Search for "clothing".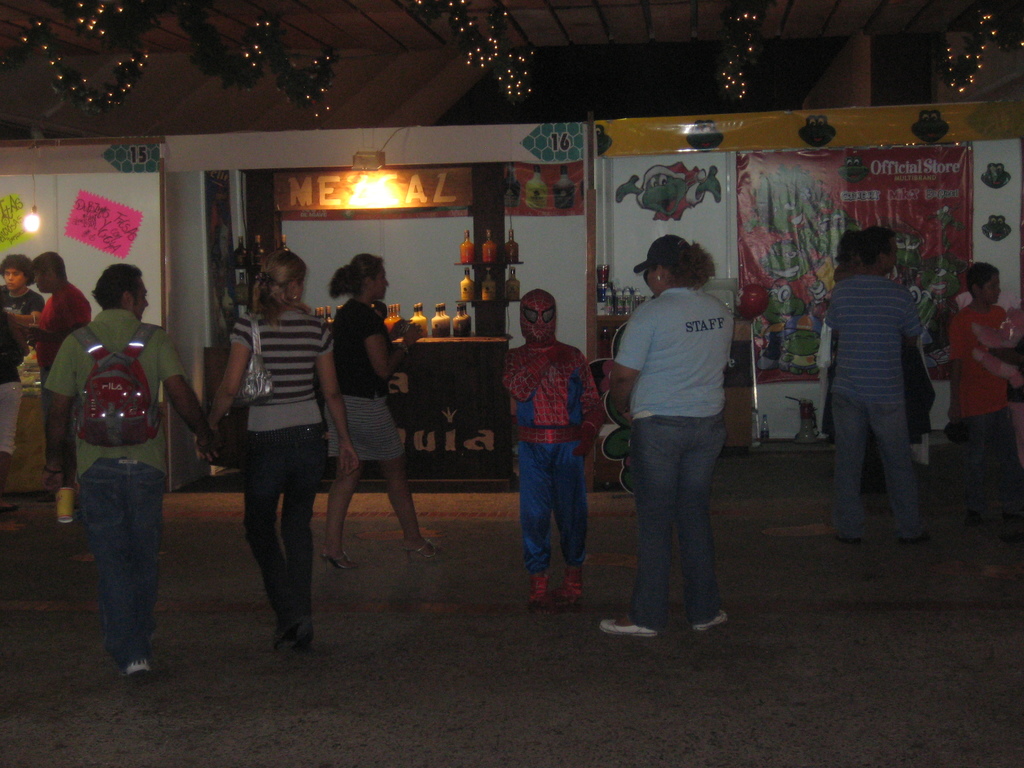
Found at <box>224,307,332,625</box>.
